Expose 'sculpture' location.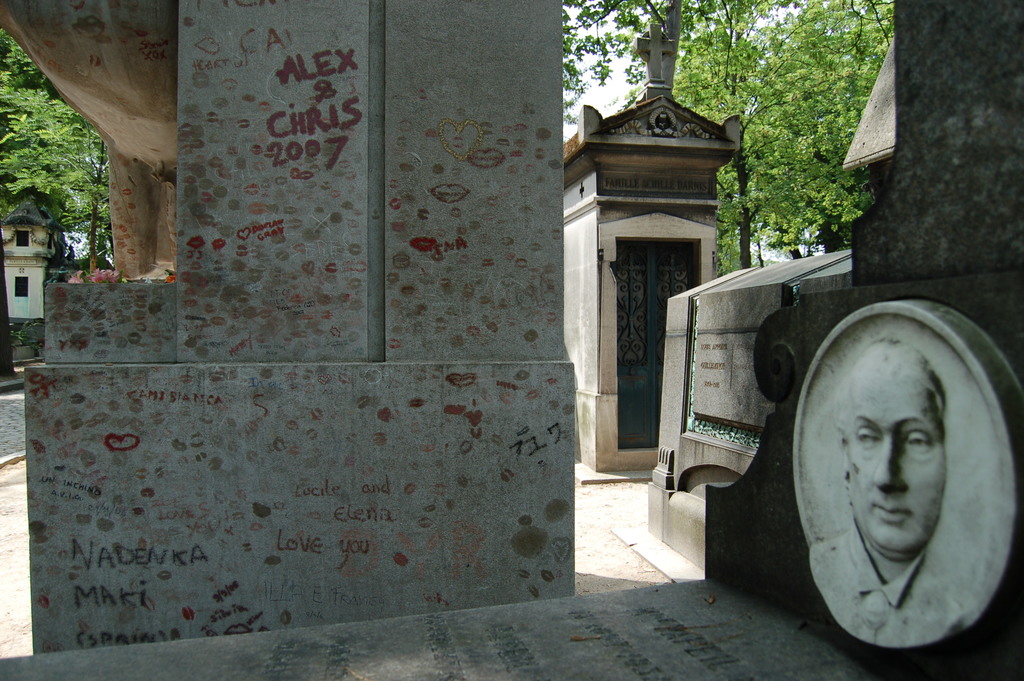
Exposed at (799, 295, 1023, 646).
